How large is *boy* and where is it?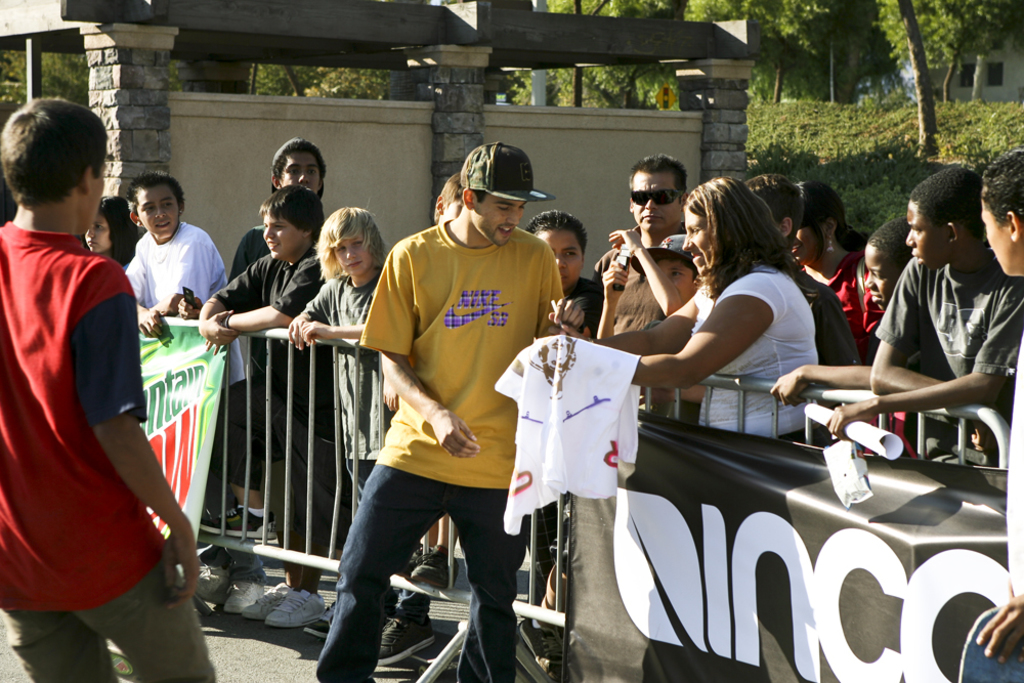
Bounding box: select_region(109, 164, 287, 532).
